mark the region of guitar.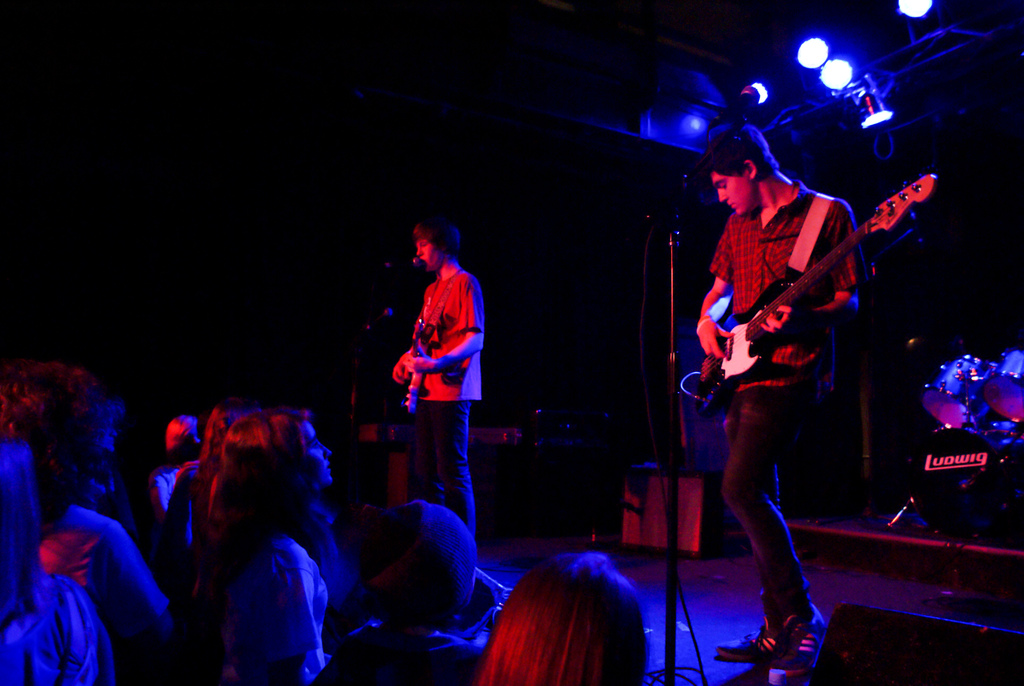
Region: {"left": 398, "top": 315, "right": 432, "bottom": 422}.
